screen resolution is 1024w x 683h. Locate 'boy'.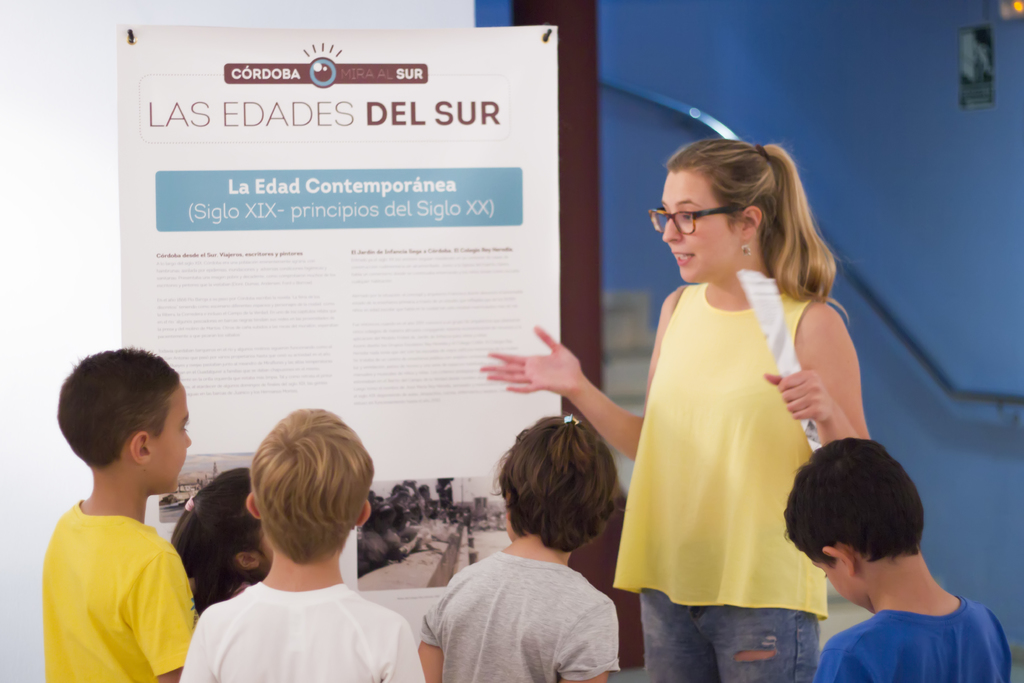
(left=783, top=438, right=1009, bottom=682).
